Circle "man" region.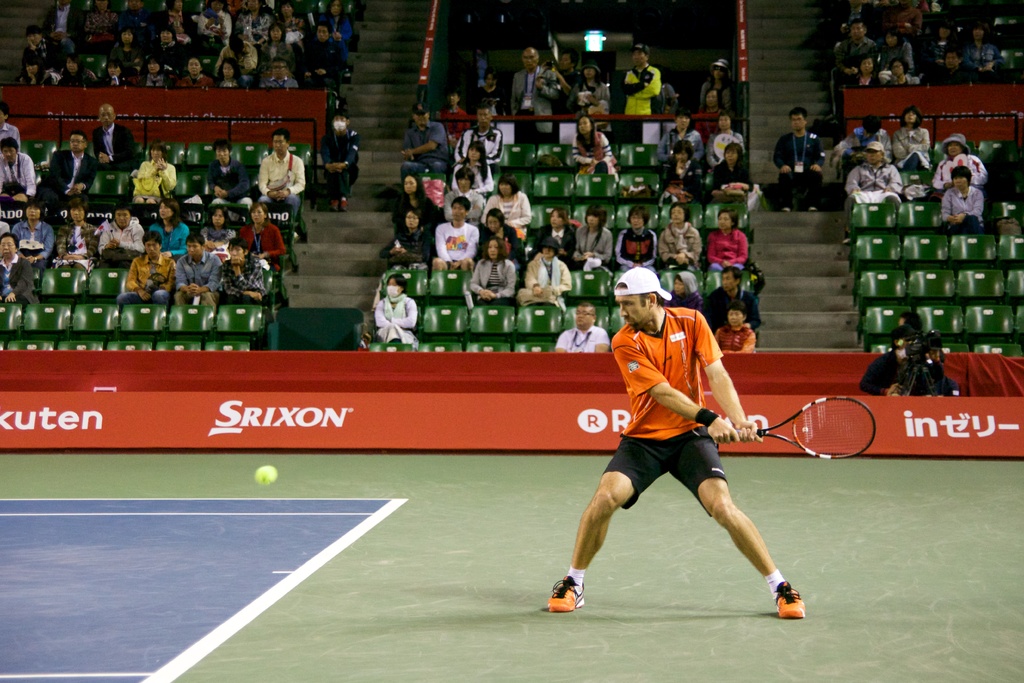
Region: rect(95, 101, 136, 168).
